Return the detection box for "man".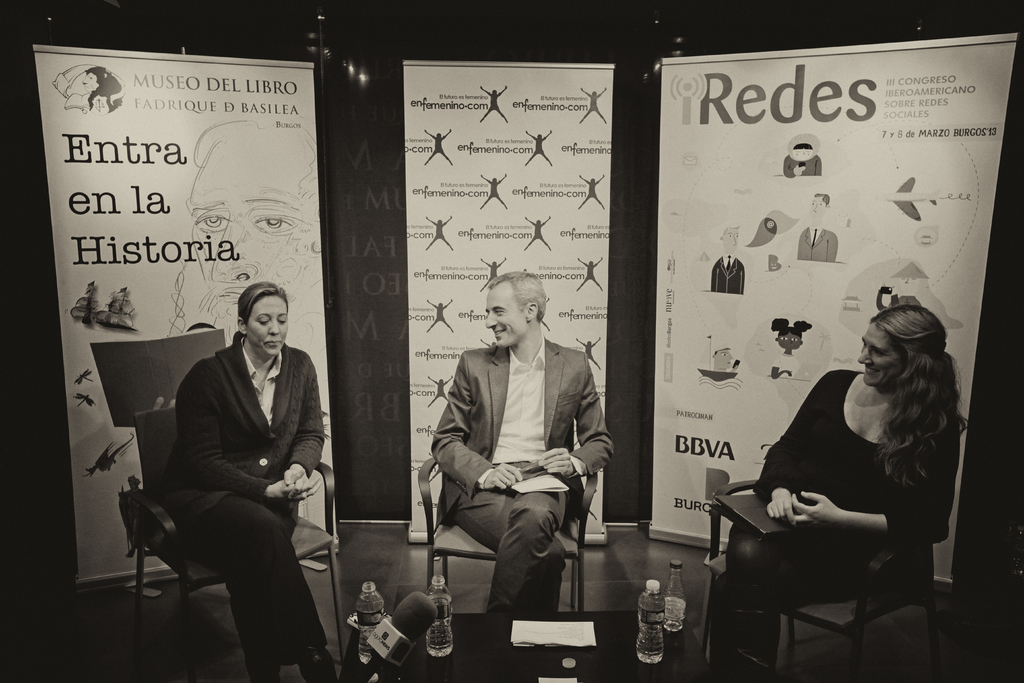
[left=792, top=192, right=842, bottom=267].
